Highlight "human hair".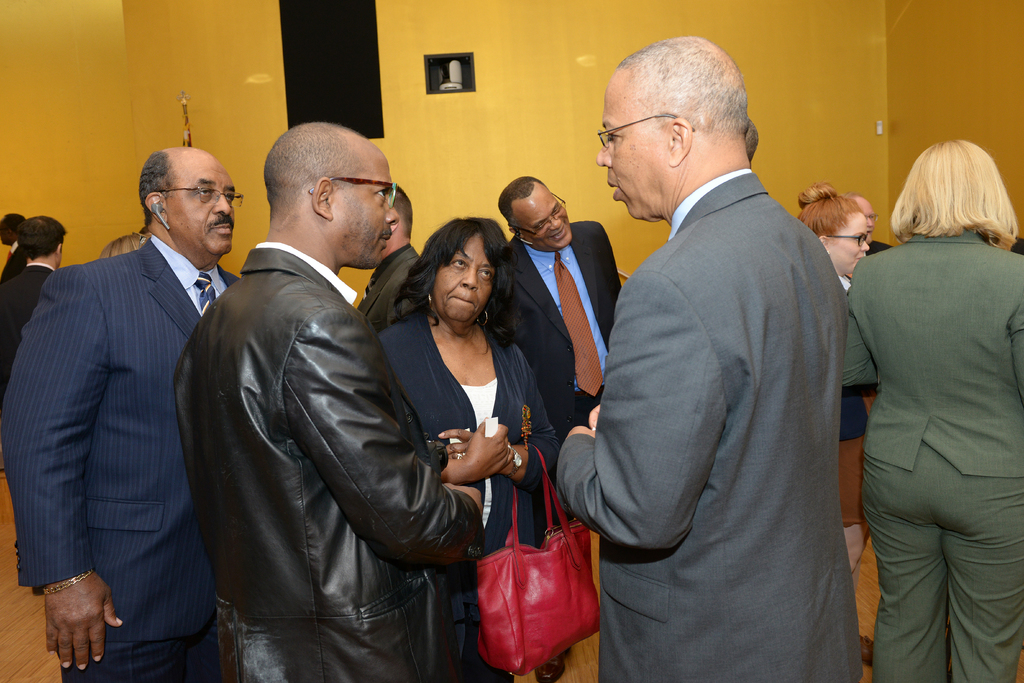
Highlighted region: 136 152 168 227.
